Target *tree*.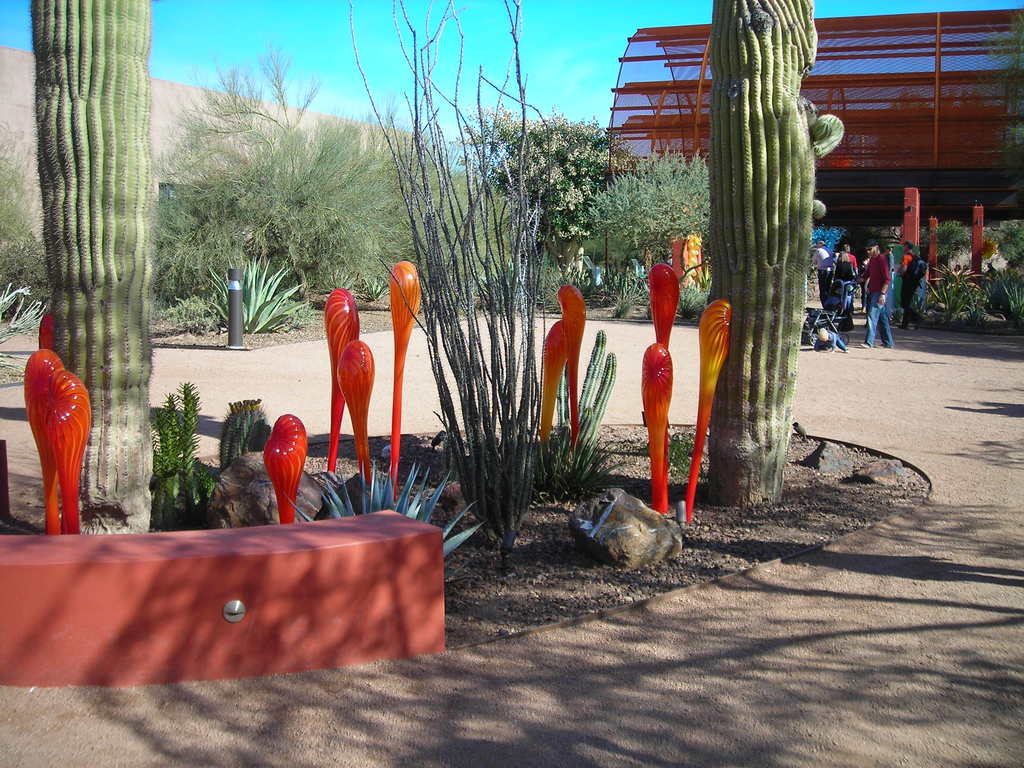
Target region: x1=579, y1=147, x2=720, y2=268.
